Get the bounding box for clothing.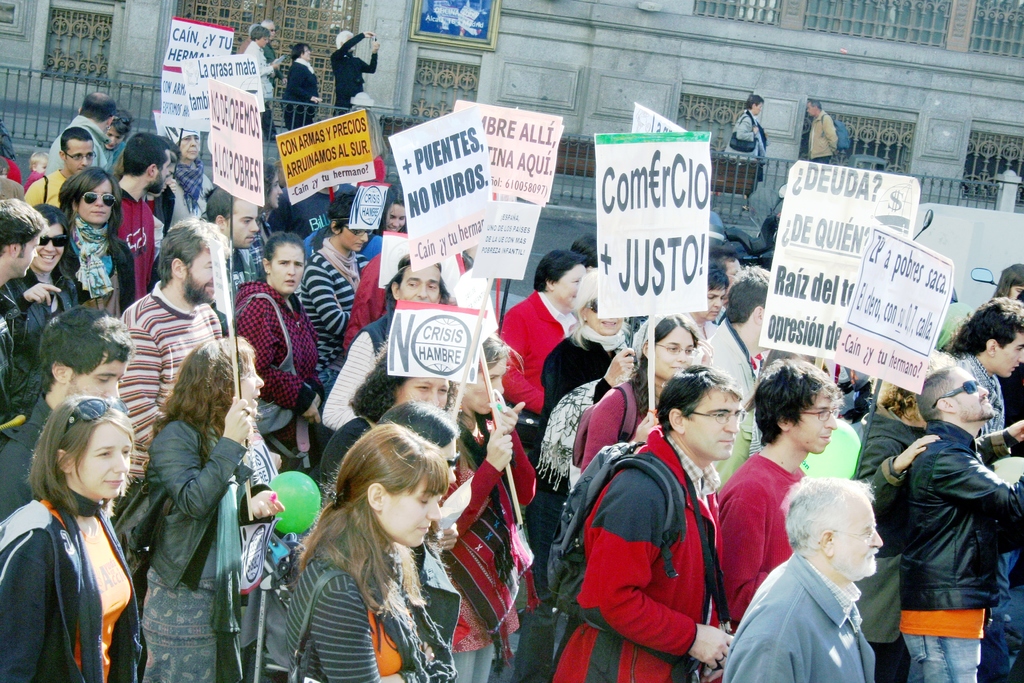
locate(547, 419, 735, 682).
